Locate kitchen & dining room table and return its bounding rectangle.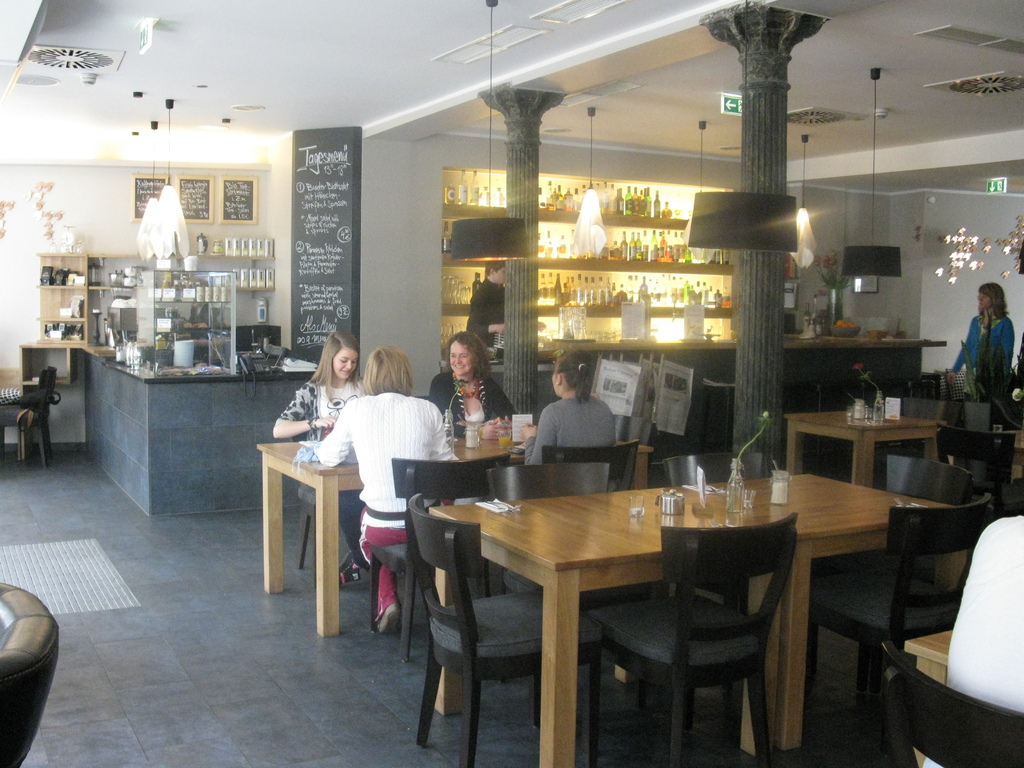
region(377, 445, 913, 753).
